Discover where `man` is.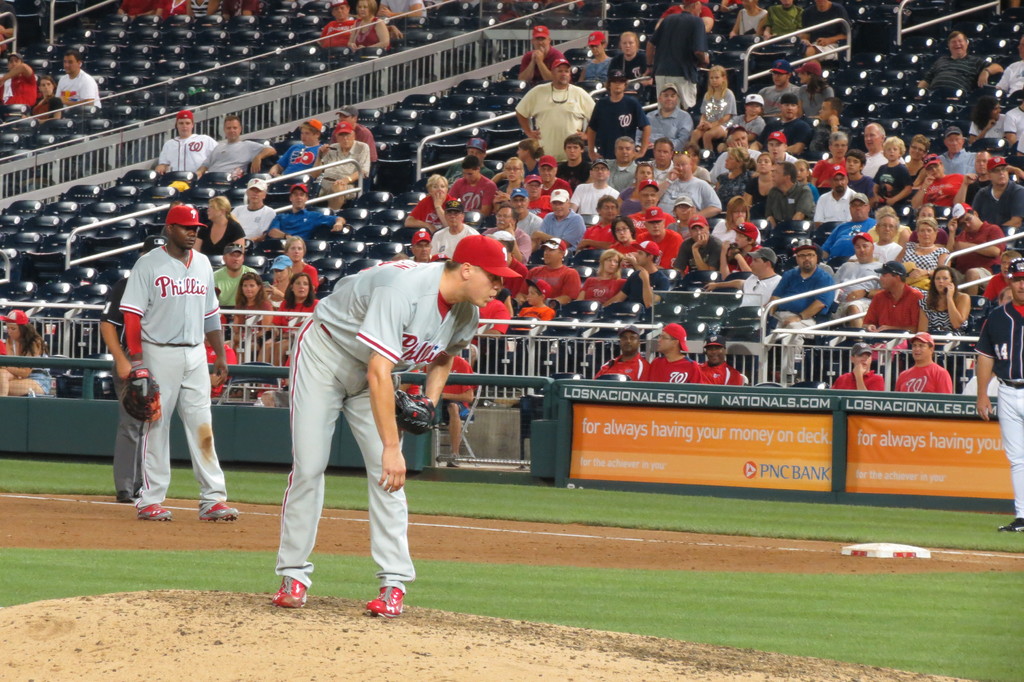
Discovered at 196:117:276:177.
